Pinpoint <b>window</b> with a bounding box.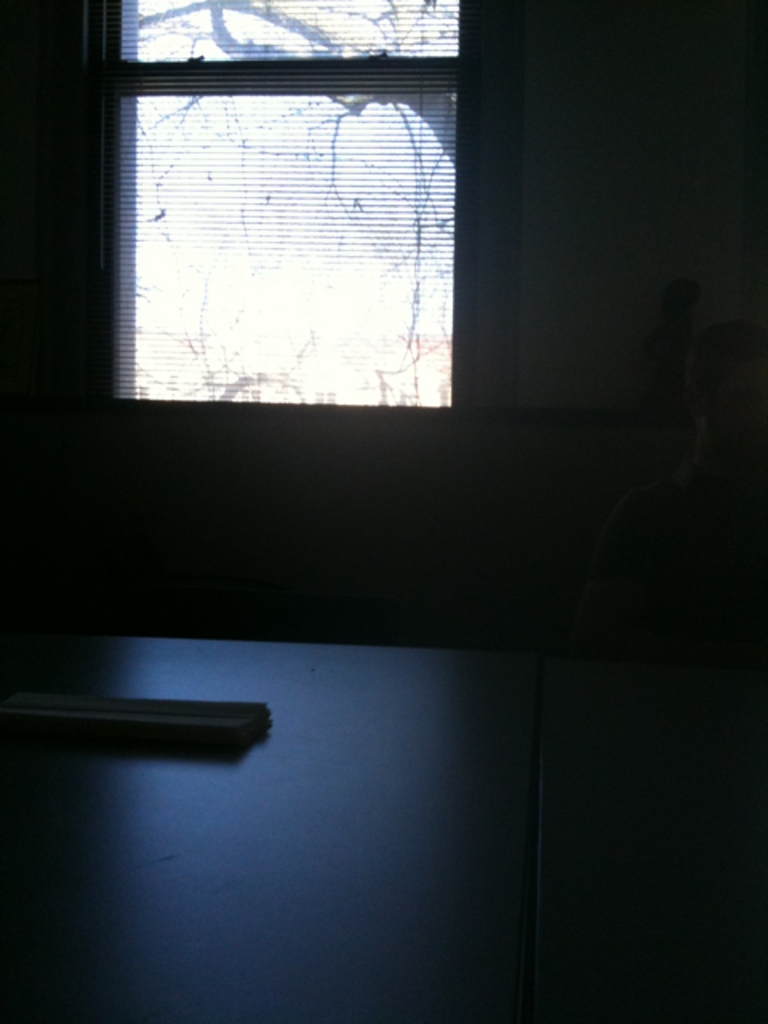
<box>70,0,522,429</box>.
